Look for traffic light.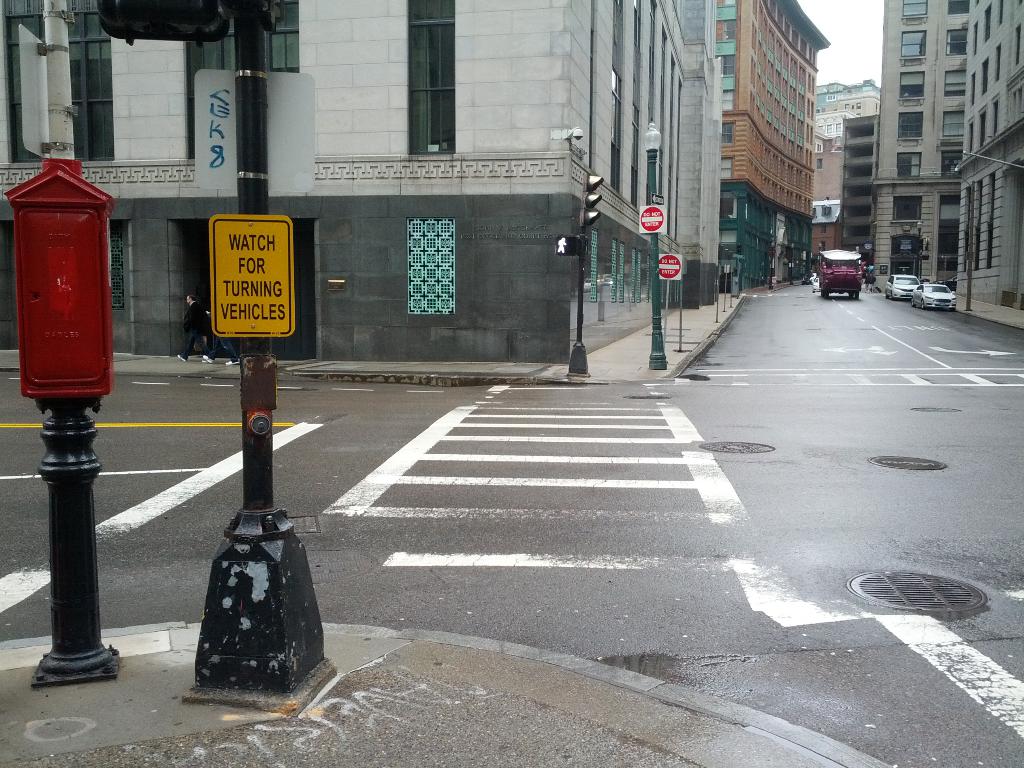
Found: BBox(580, 170, 604, 226).
